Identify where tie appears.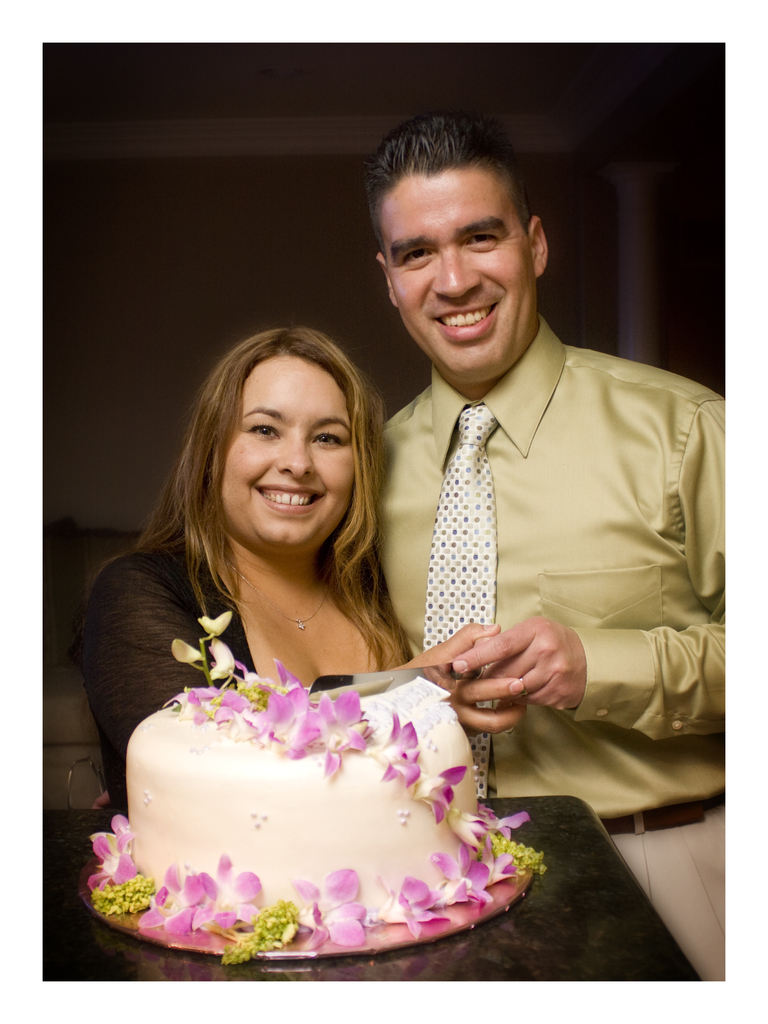
Appears at {"left": 419, "top": 402, "right": 497, "bottom": 797}.
